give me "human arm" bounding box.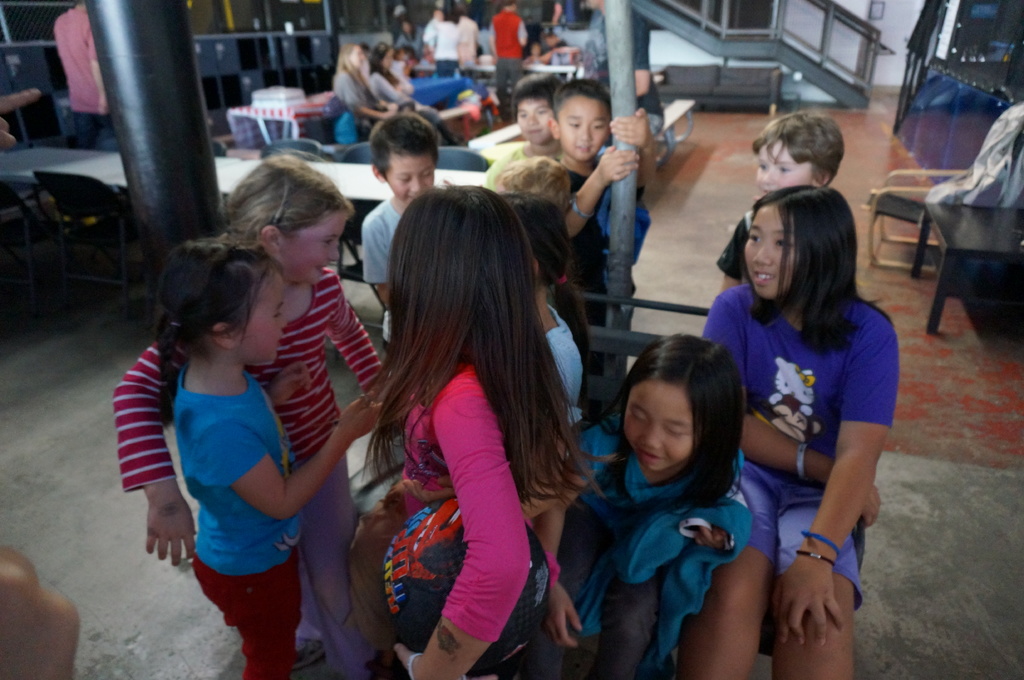
box(374, 75, 436, 120).
